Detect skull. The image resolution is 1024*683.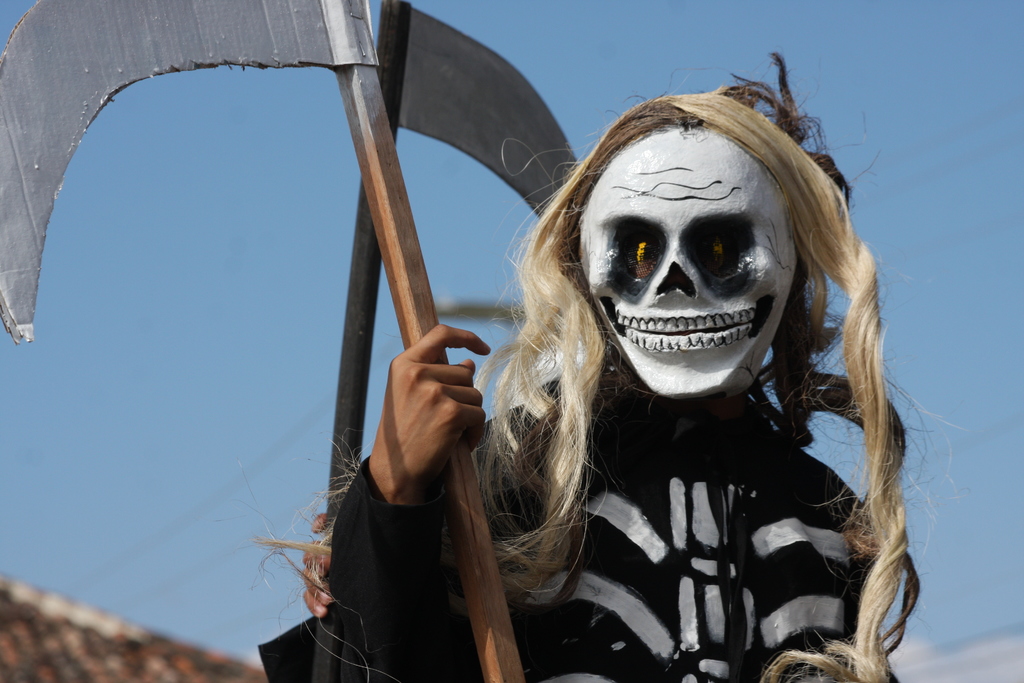
rect(582, 101, 829, 423).
